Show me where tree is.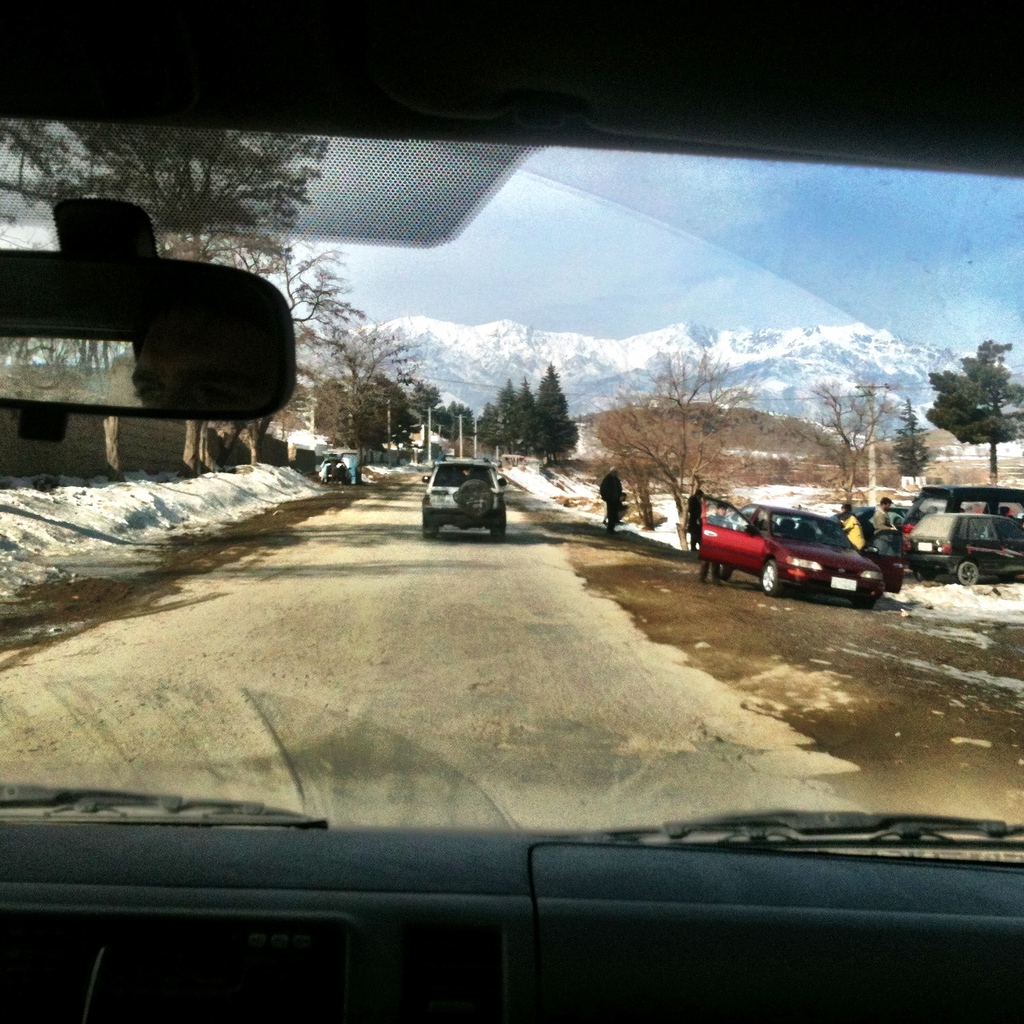
tree is at x1=531 y1=359 x2=585 y2=457.
